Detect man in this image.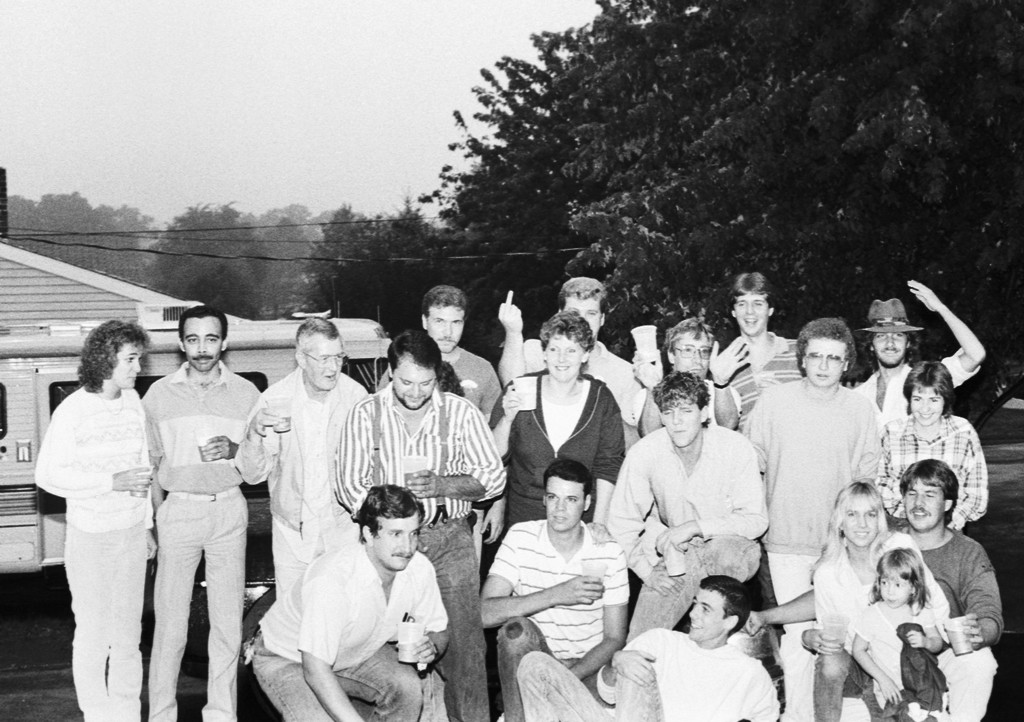
Detection: box(629, 317, 752, 434).
